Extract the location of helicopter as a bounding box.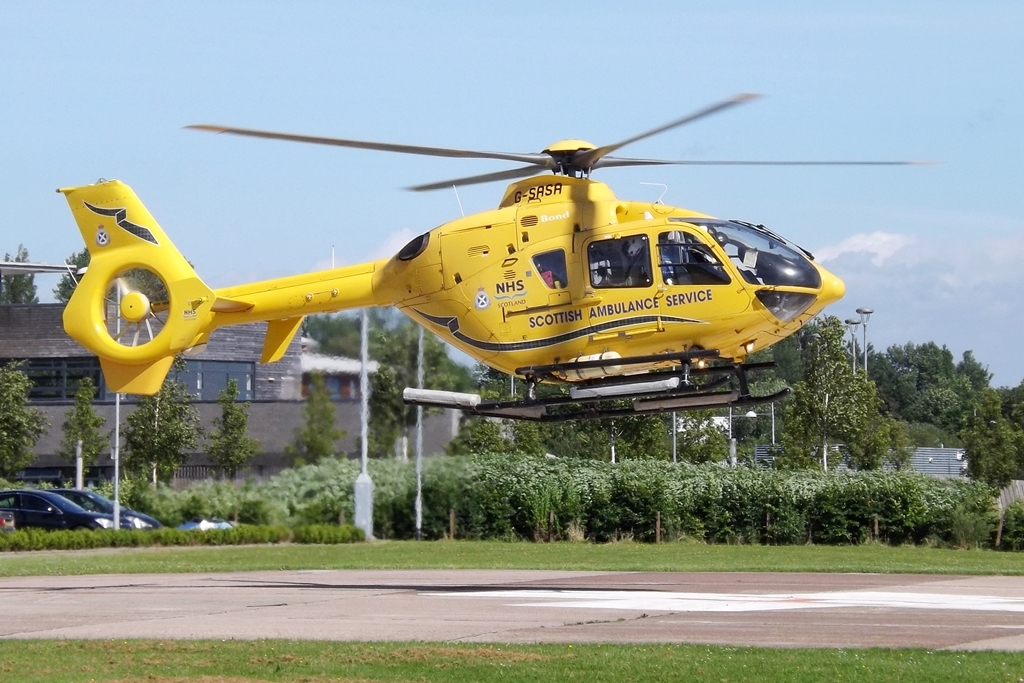
x1=33, y1=89, x2=951, y2=426.
